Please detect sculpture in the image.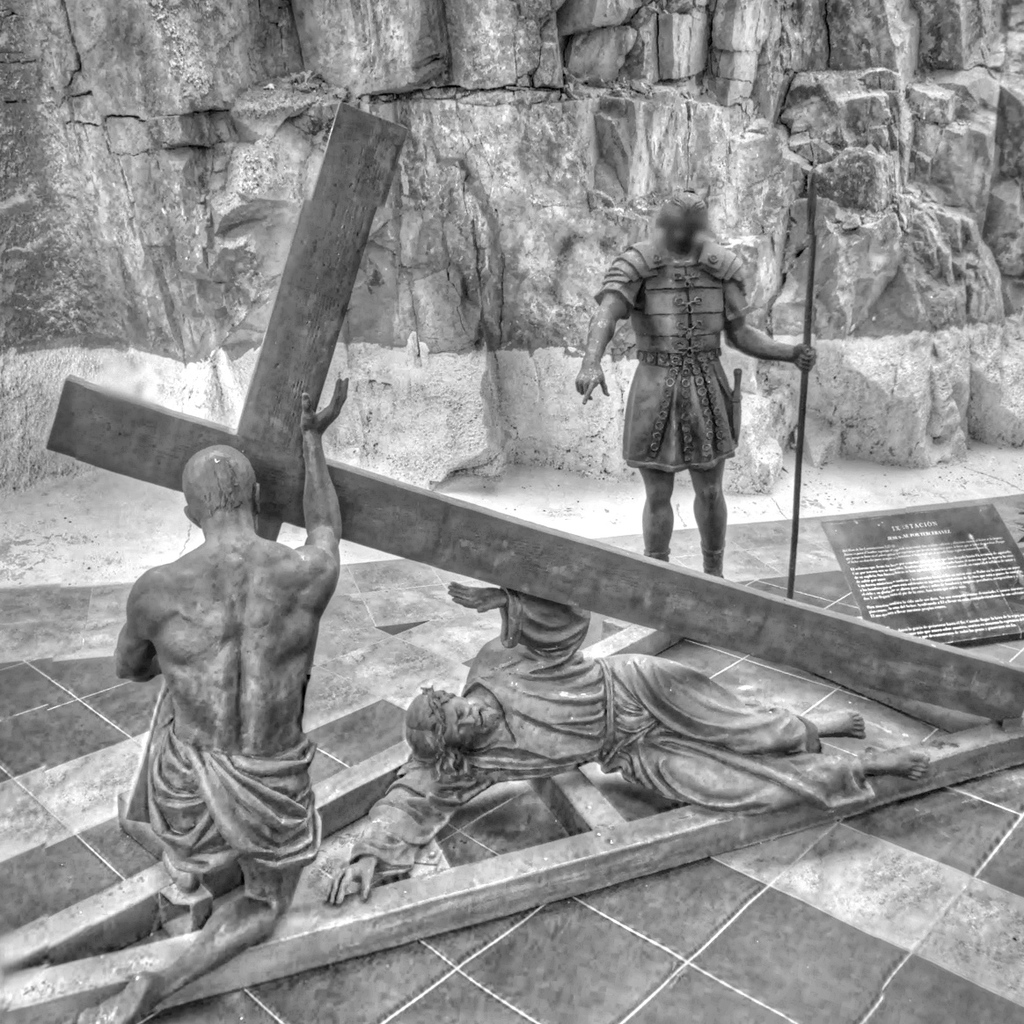
Rect(76, 372, 349, 1023).
